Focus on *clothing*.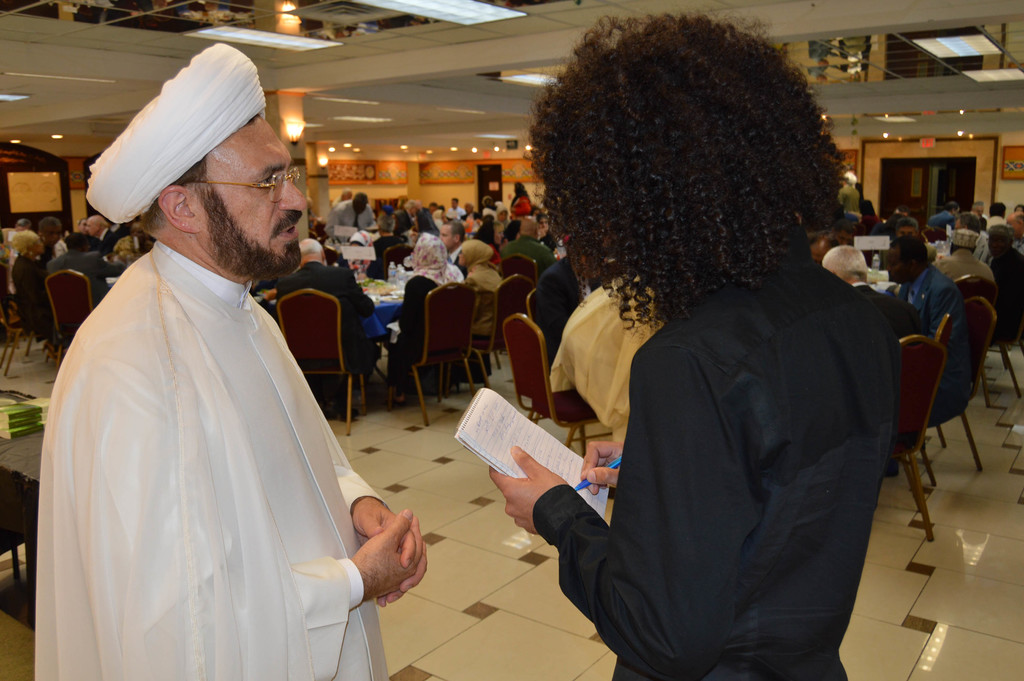
Focused at rect(403, 231, 457, 361).
